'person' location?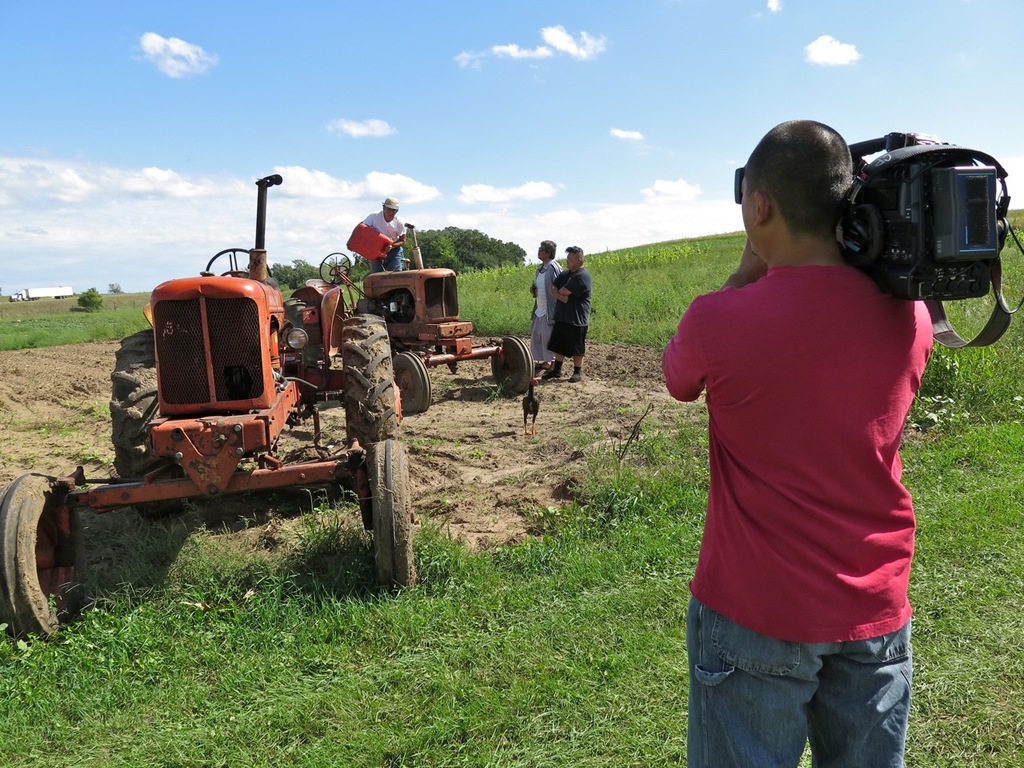
Rect(542, 246, 594, 385)
